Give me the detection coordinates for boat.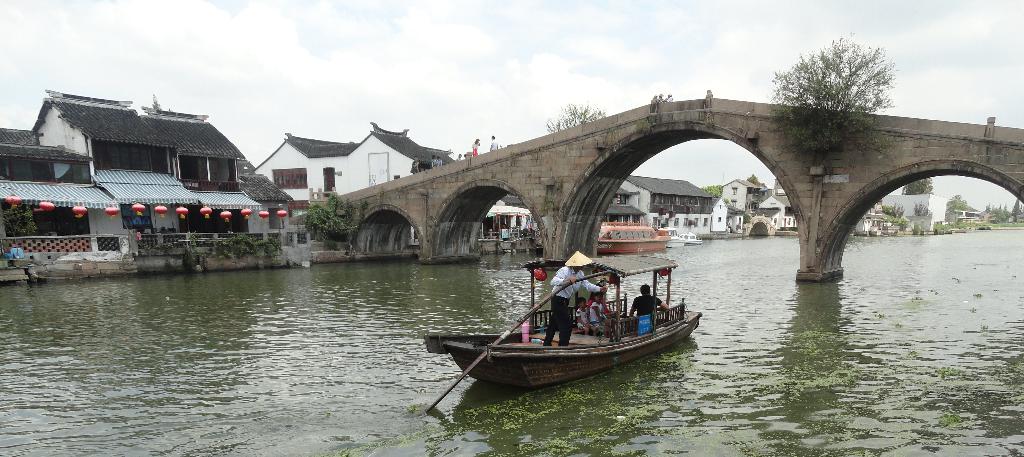
<box>596,220,675,260</box>.
